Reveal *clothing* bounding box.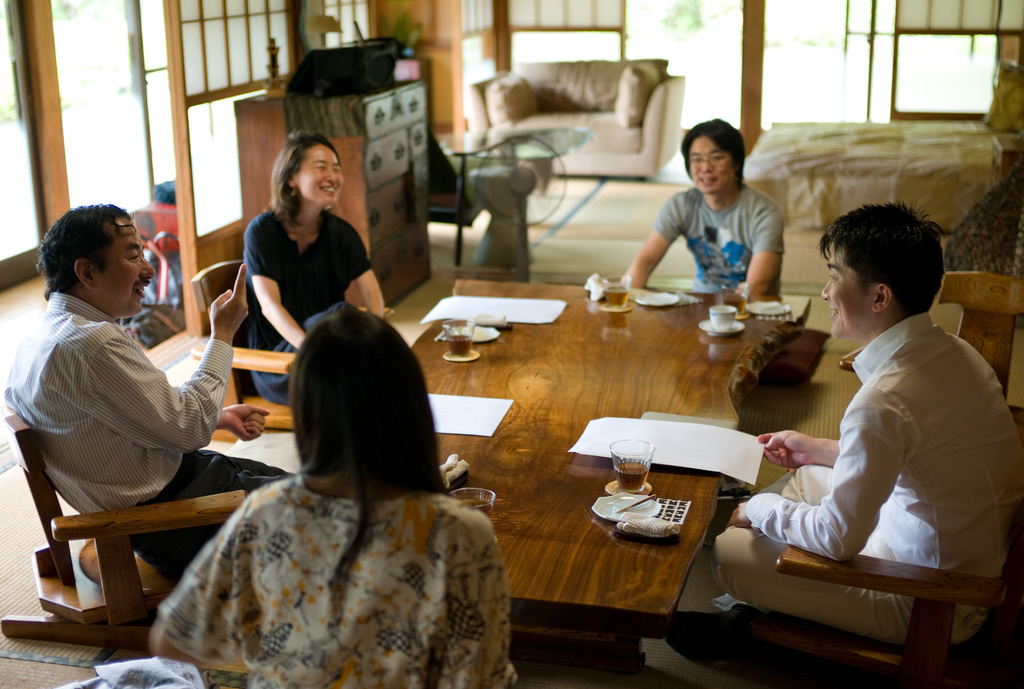
Revealed: left=0, top=280, right=302, bottom=578.
